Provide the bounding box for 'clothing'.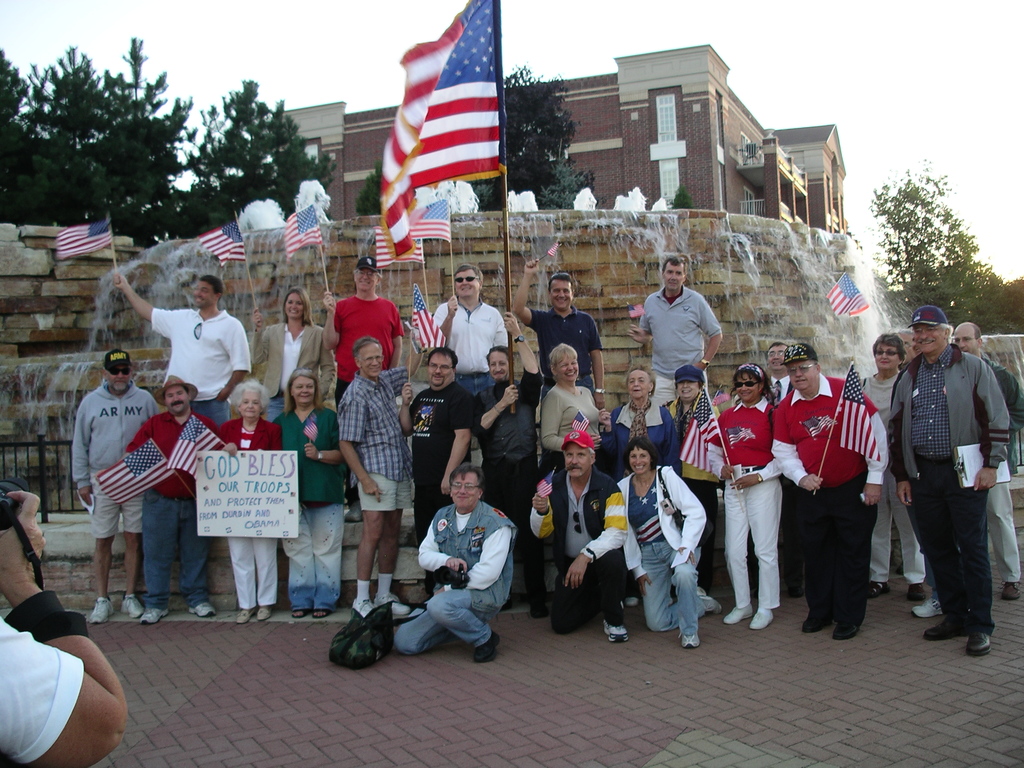
677 388 724 542.
